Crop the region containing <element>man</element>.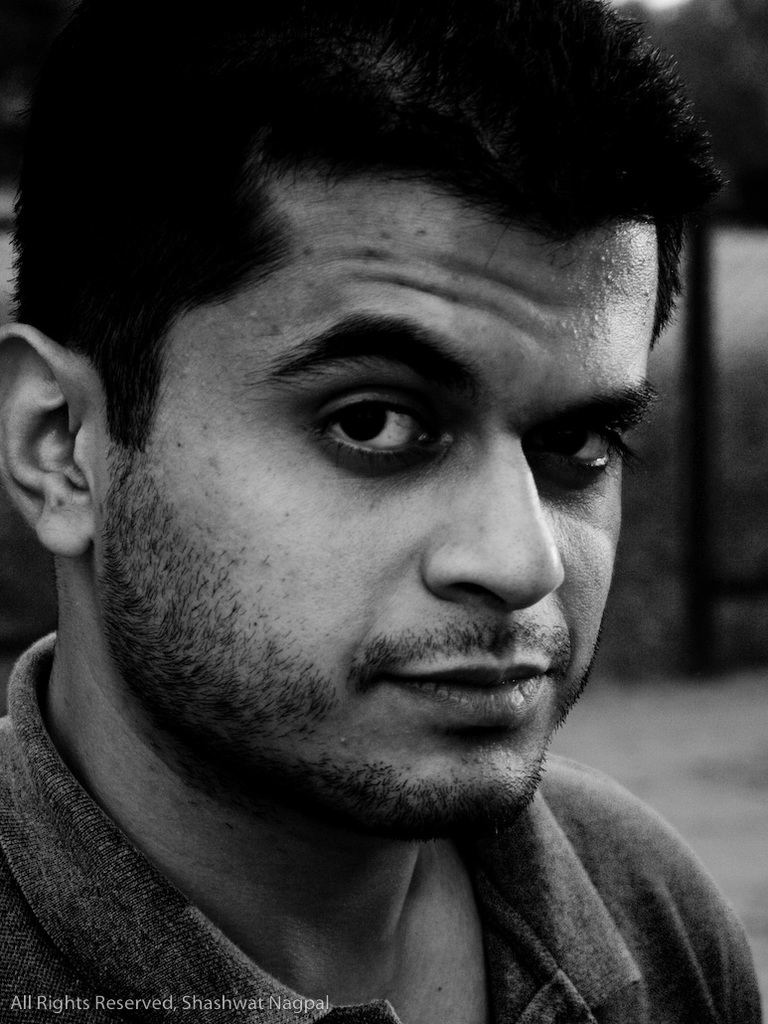
Crop region: bbox(0, 0, 767, 1023).
